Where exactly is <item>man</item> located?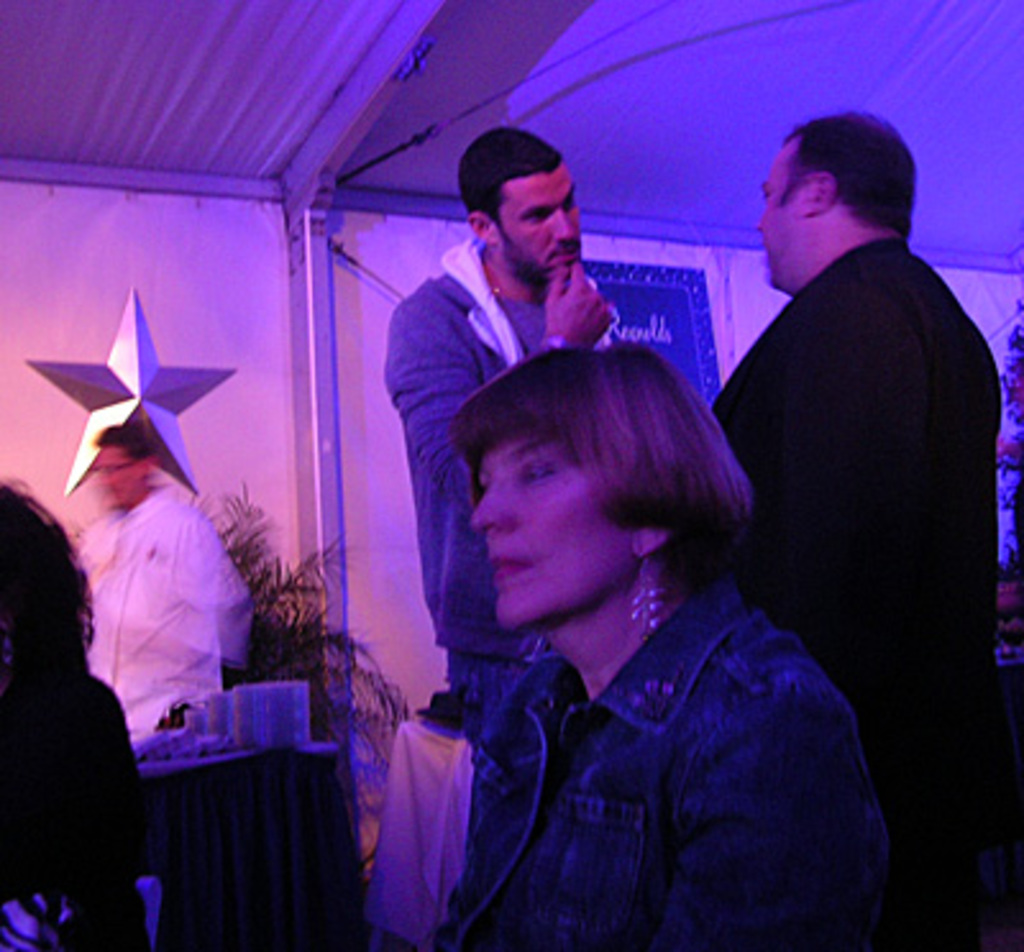
Its bounding box is Rect(72, 427, 256, 752).
